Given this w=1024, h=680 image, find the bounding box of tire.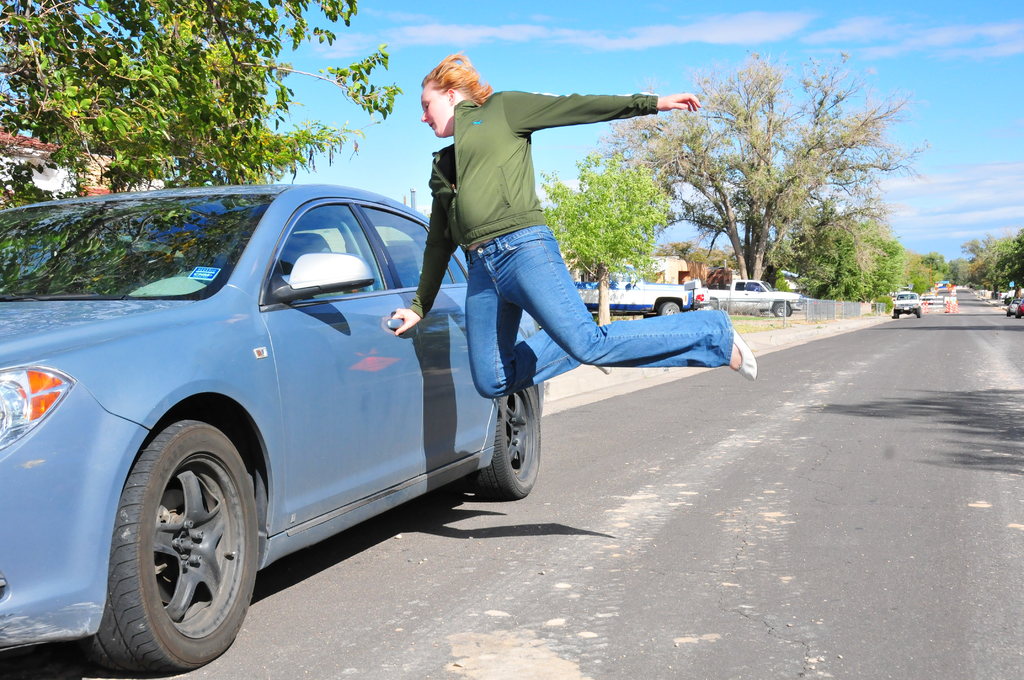
(694,294,724,314).
